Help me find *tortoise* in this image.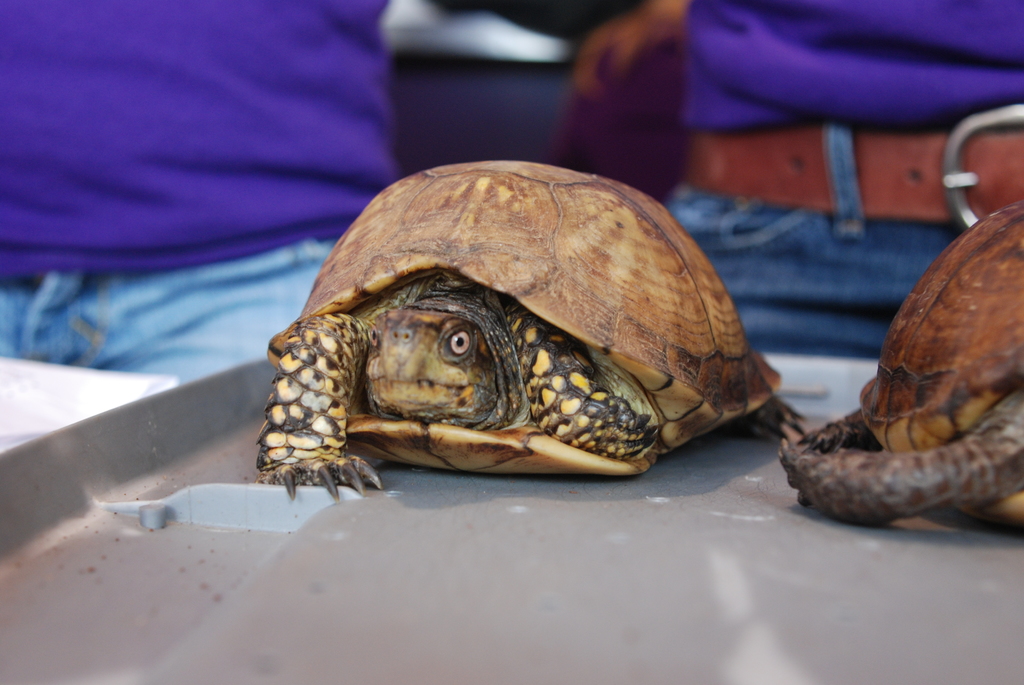
Found it: 778, 196, 1023, 530.
